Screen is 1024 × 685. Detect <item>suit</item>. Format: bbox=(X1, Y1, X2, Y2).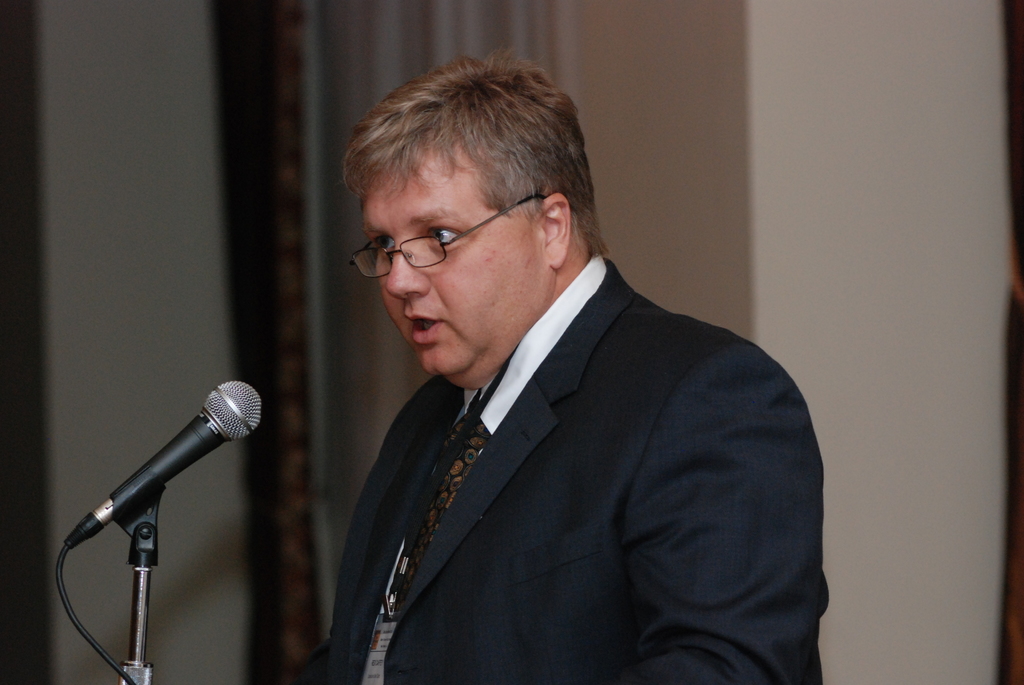
bbox=(300, 150, 833, 682).
